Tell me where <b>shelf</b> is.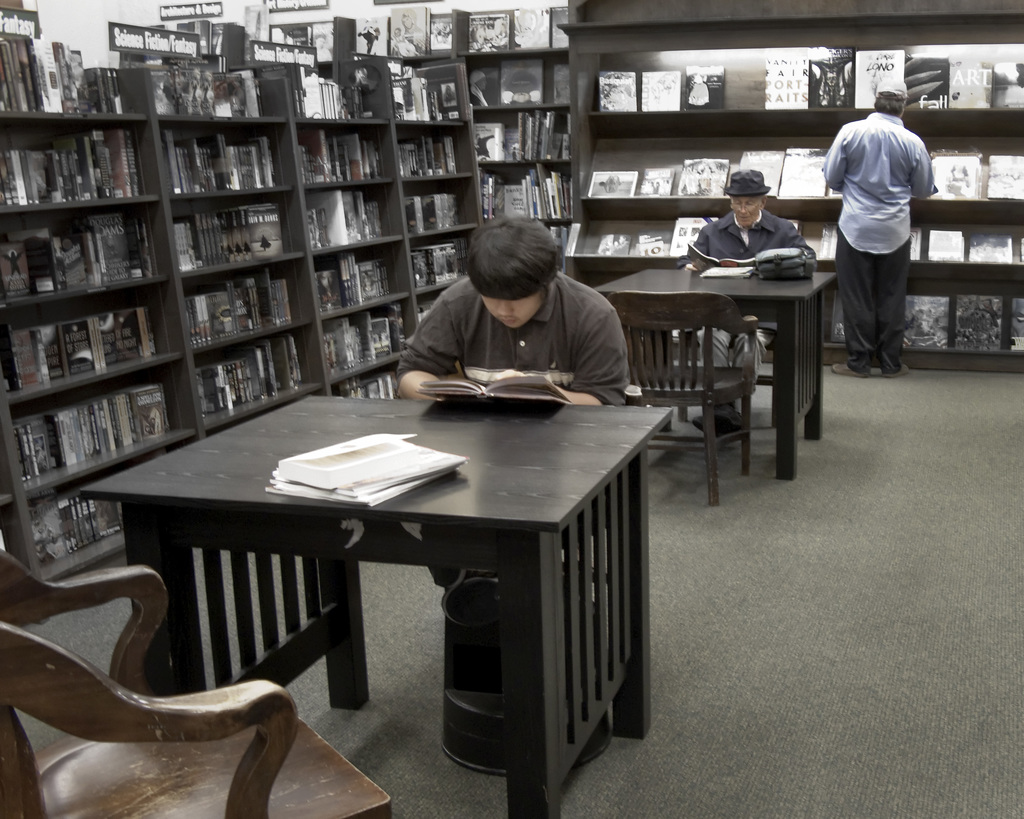
<b>shelf</b> is at box(177, 264, 314, 344).
